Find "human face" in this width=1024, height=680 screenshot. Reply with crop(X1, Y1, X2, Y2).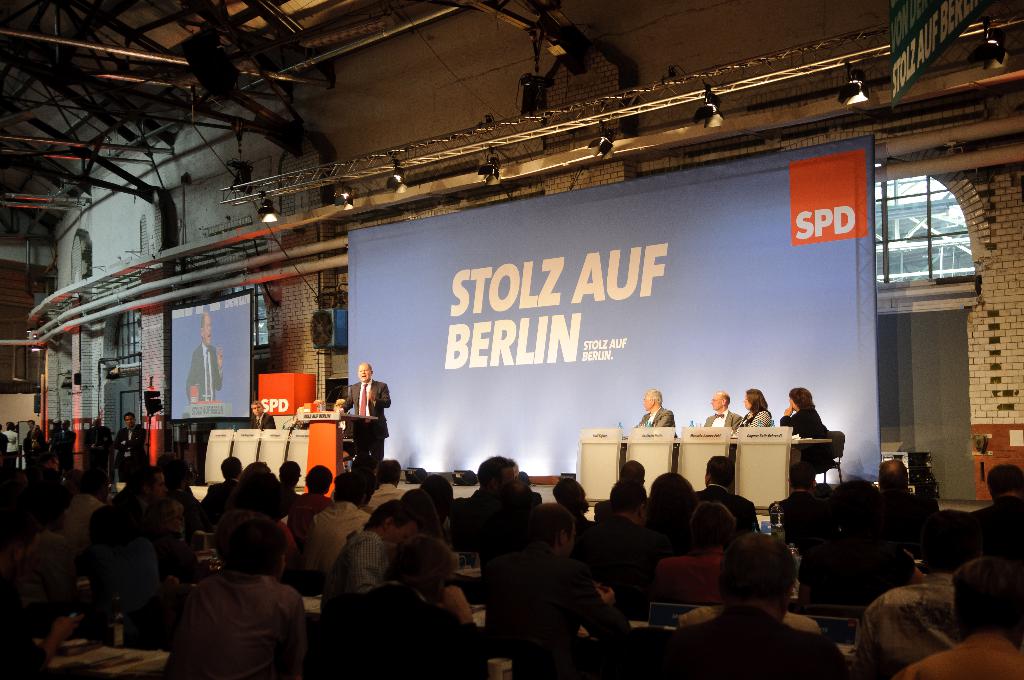
crop(202, 315, 212, 345).
